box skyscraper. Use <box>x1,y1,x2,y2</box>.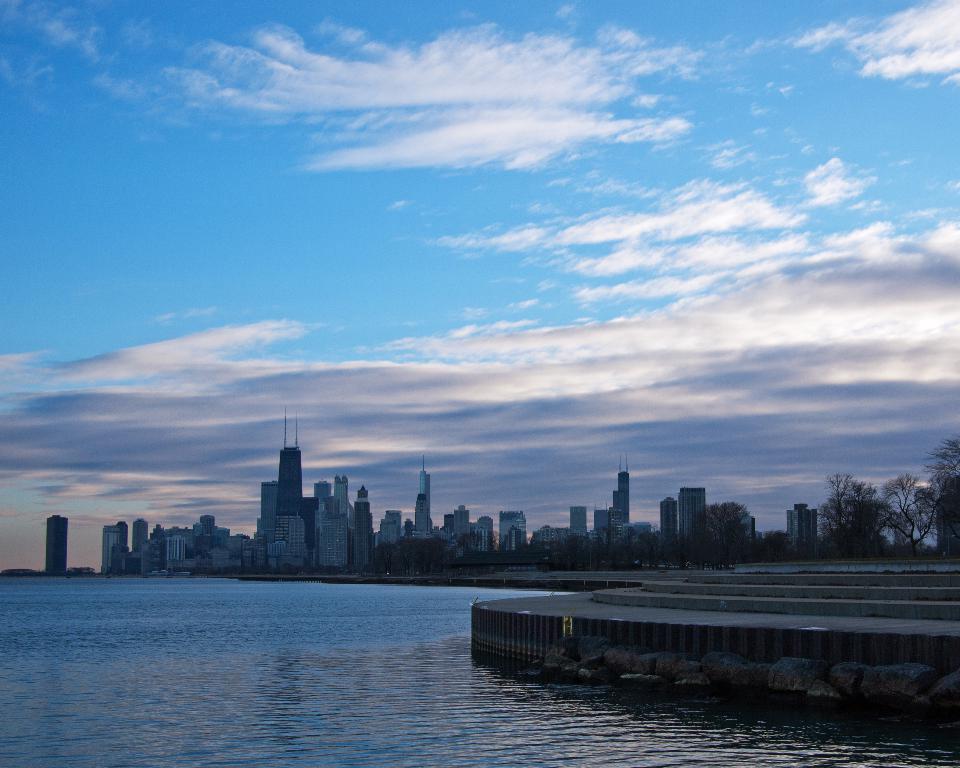
<box>680,487,712,546</box>.
